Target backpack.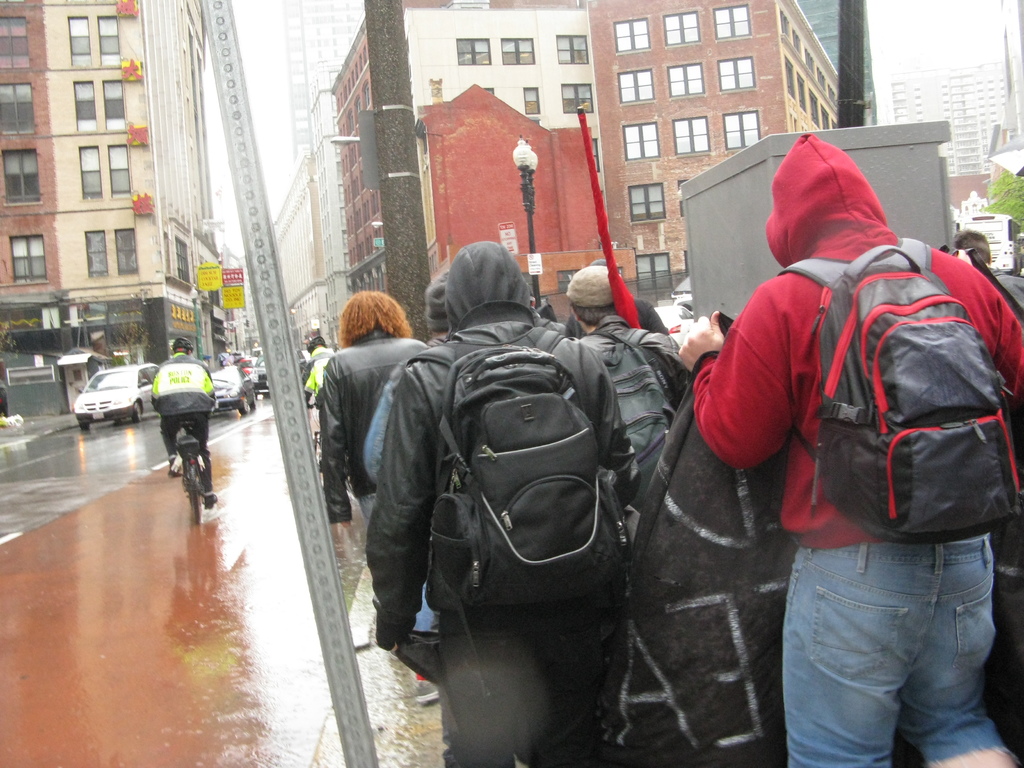
Target region: x1=776, y1=235, x2=1021, y2=550.
